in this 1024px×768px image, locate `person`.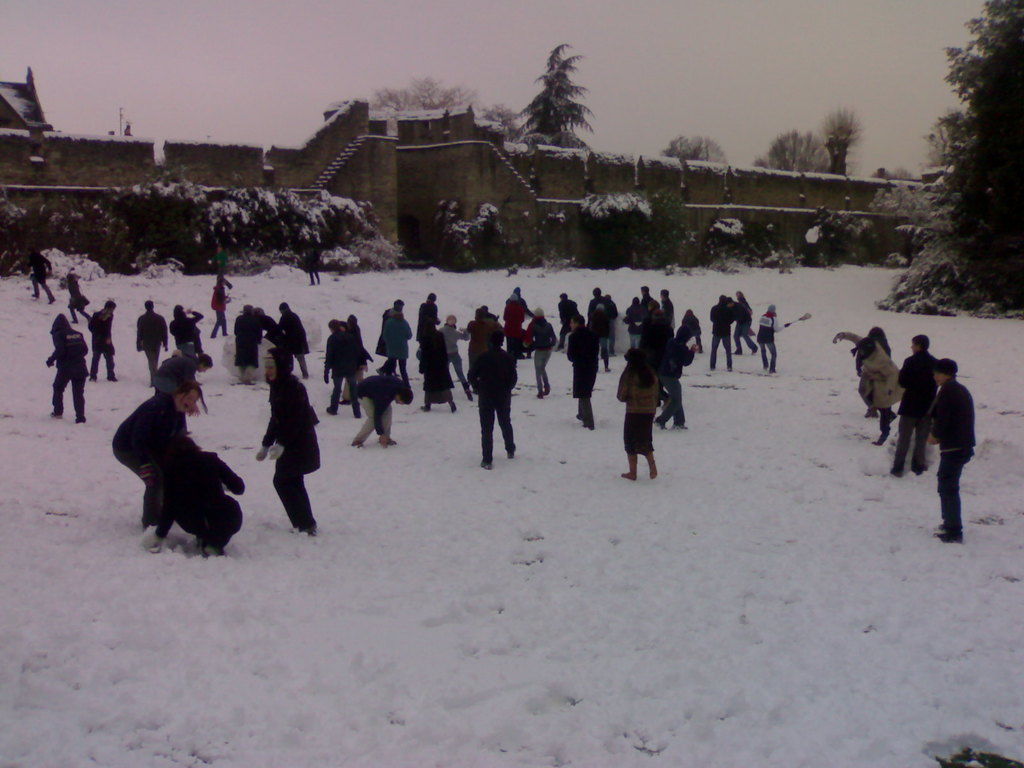
Bounding box: pyautogui.locateOnScreen(253, 358, 320, 534).
